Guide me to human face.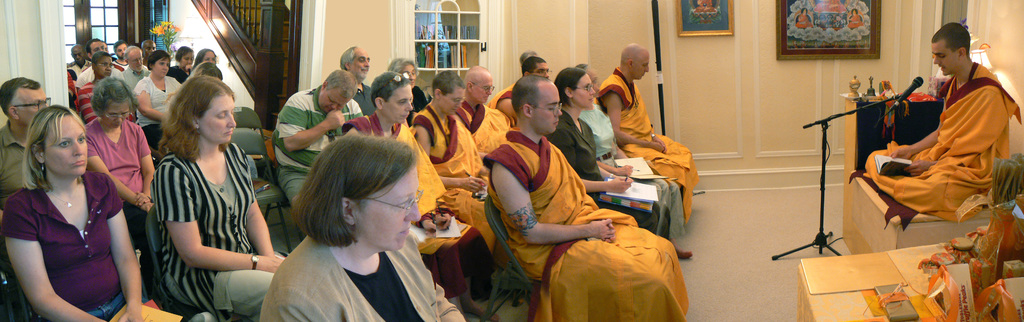
Guidance: <region>385, 85, 414, 124</region>.
